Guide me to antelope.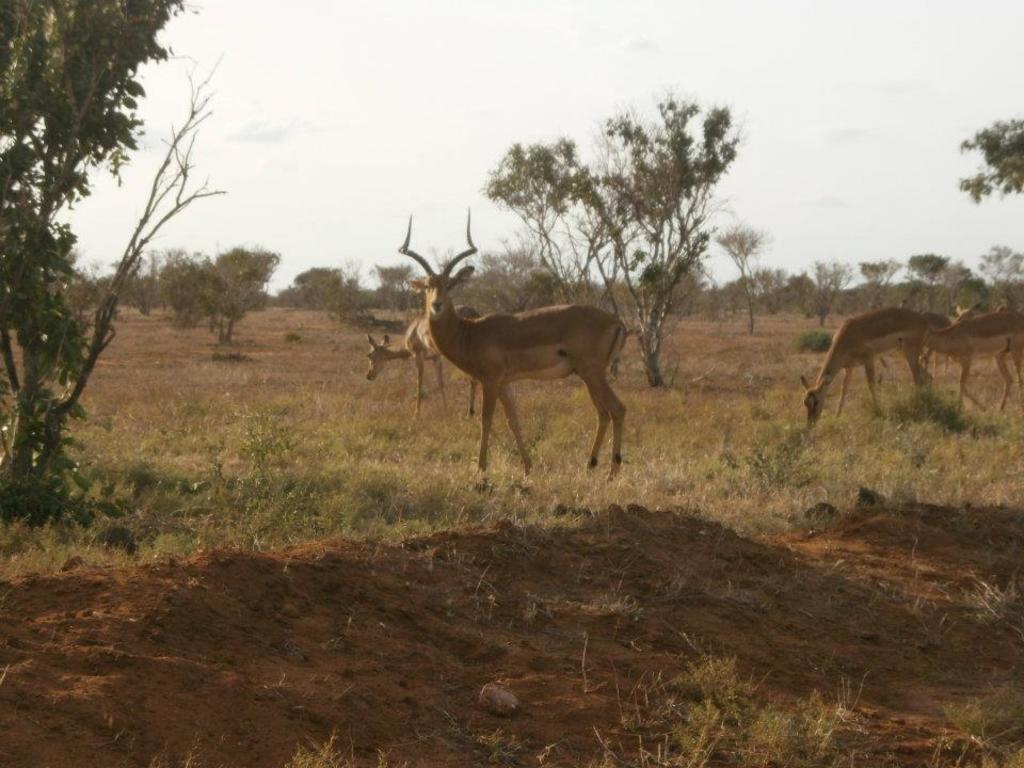
Guidance: locate(913, 309, 1023, 409).
